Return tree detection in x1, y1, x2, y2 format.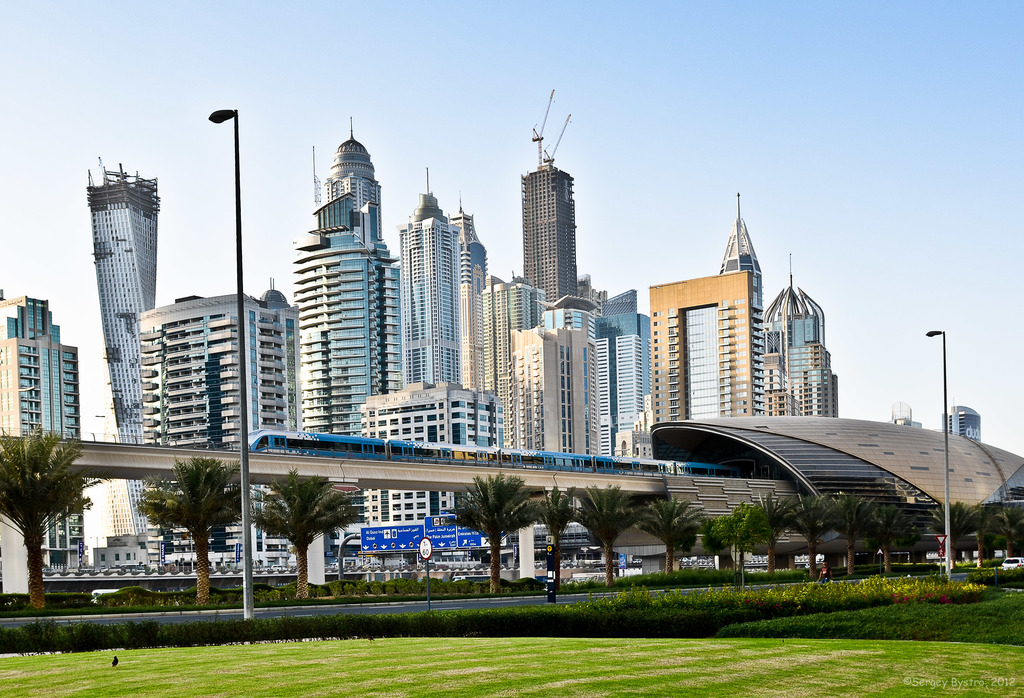
858, 499, 902, 579.
